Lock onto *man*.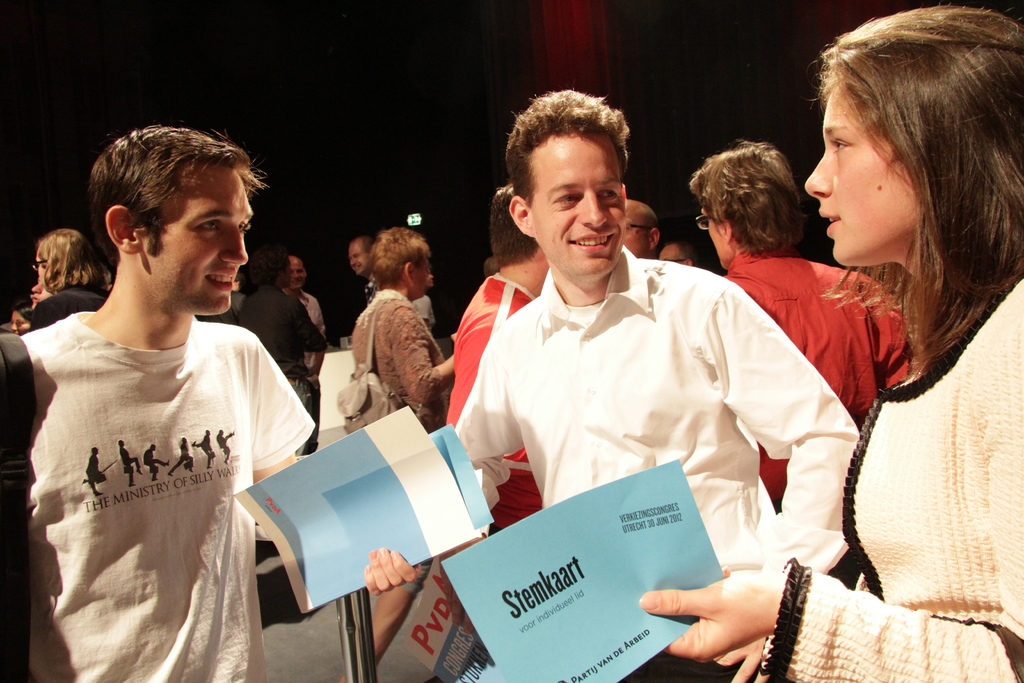
Locked: bbox=[442, 190, 547, 535].
